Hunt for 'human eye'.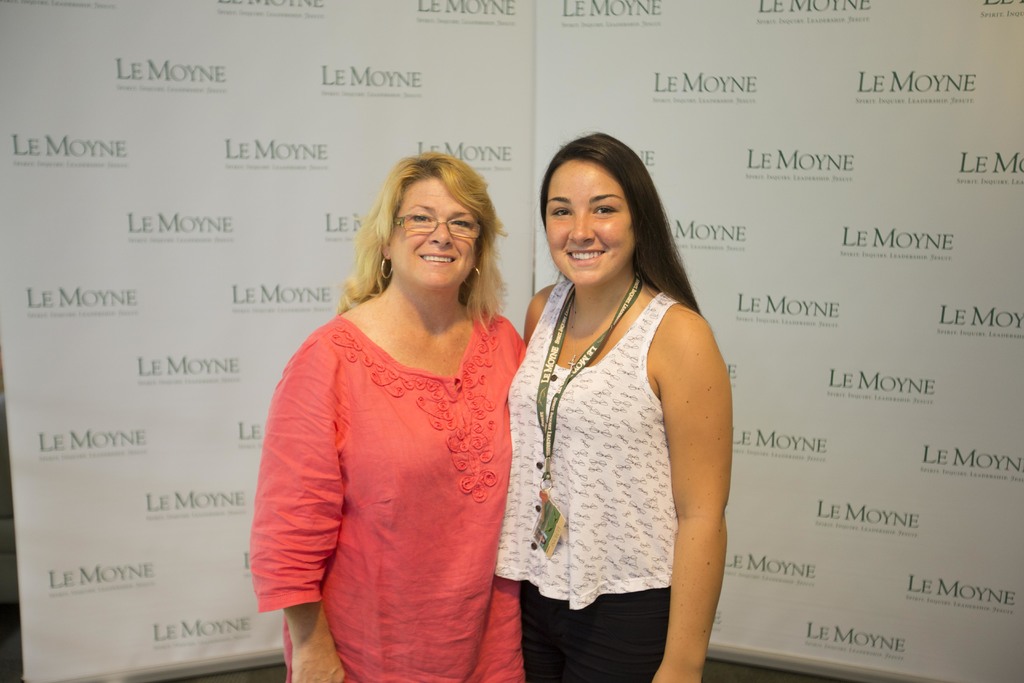
Hunted down at region(450, 217, 474, 231).
